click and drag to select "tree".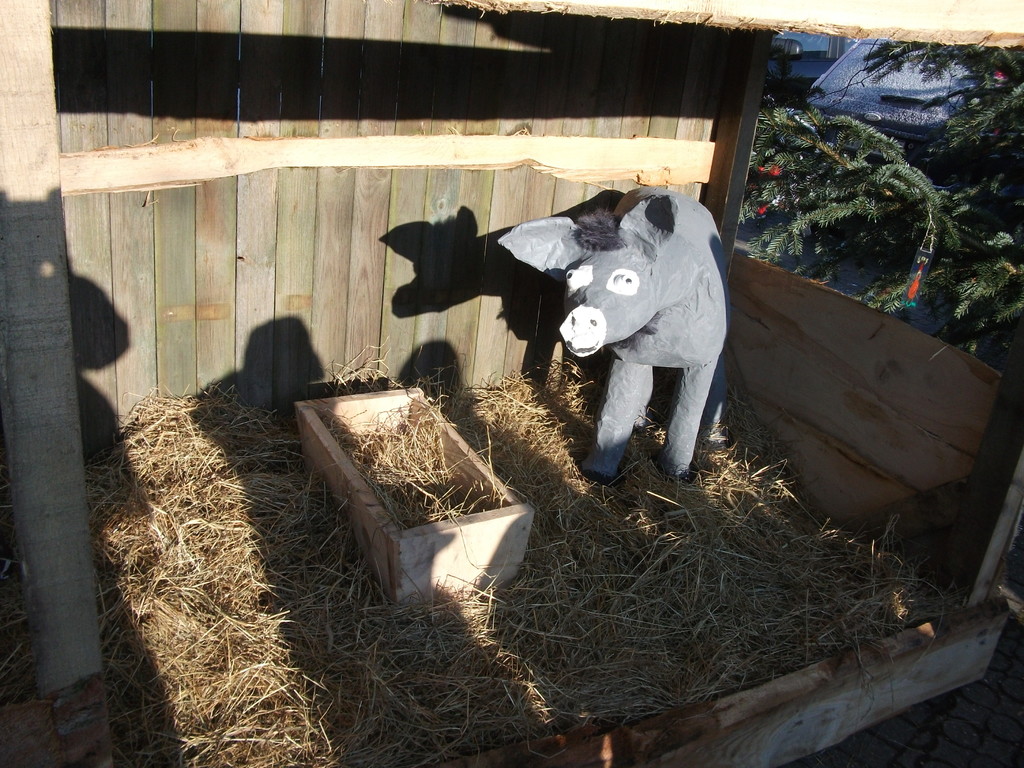
Selection: <box>747,45,1023,362</box>.
